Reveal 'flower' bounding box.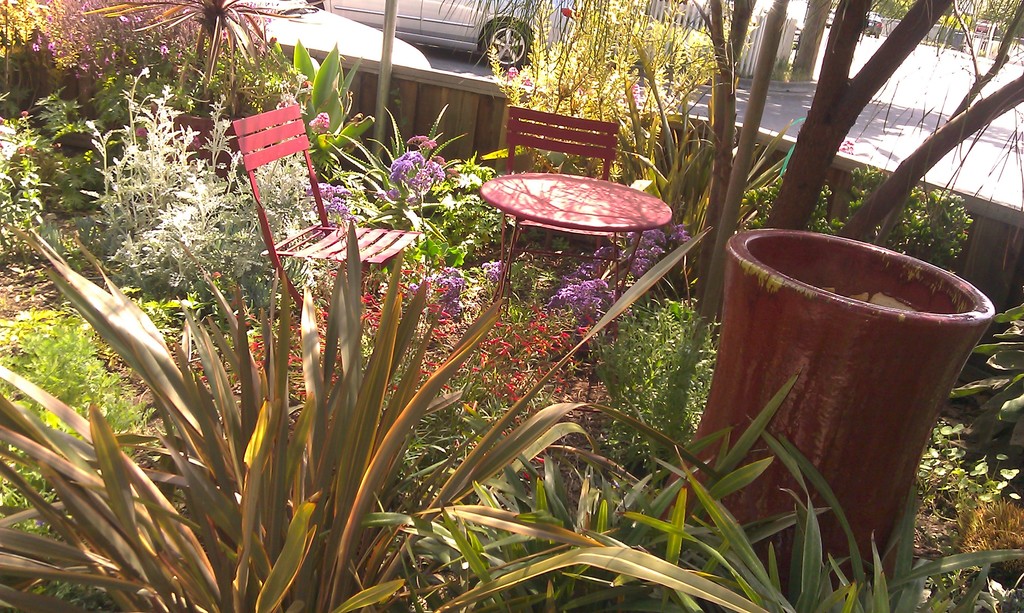
Revealed: 307,111,327,134.
